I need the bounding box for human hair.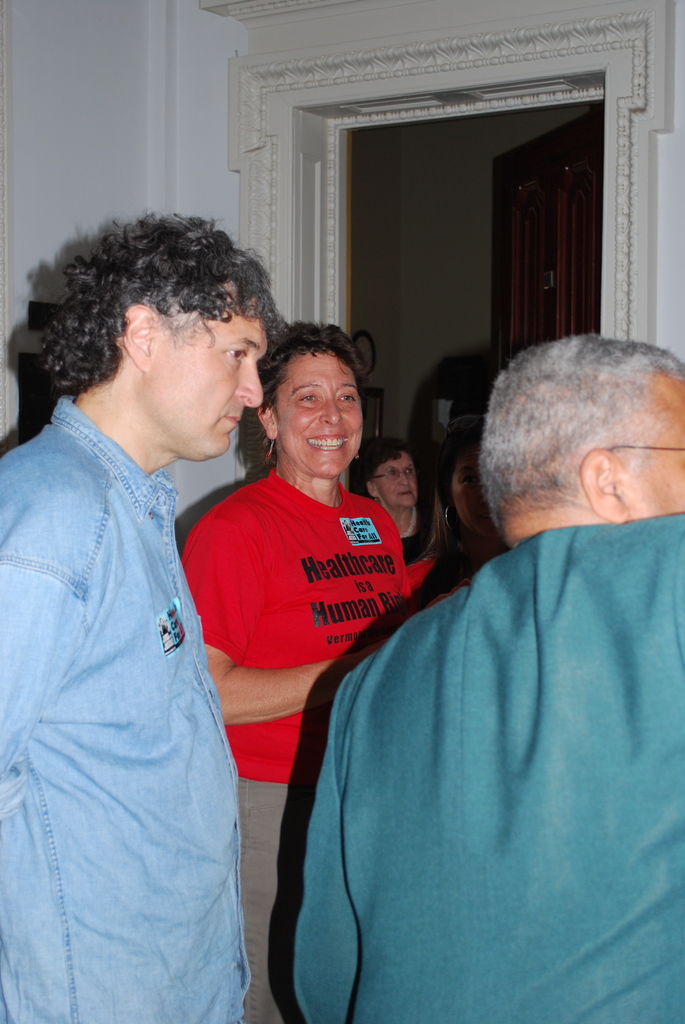
Here it is: [356,436,410,493].
